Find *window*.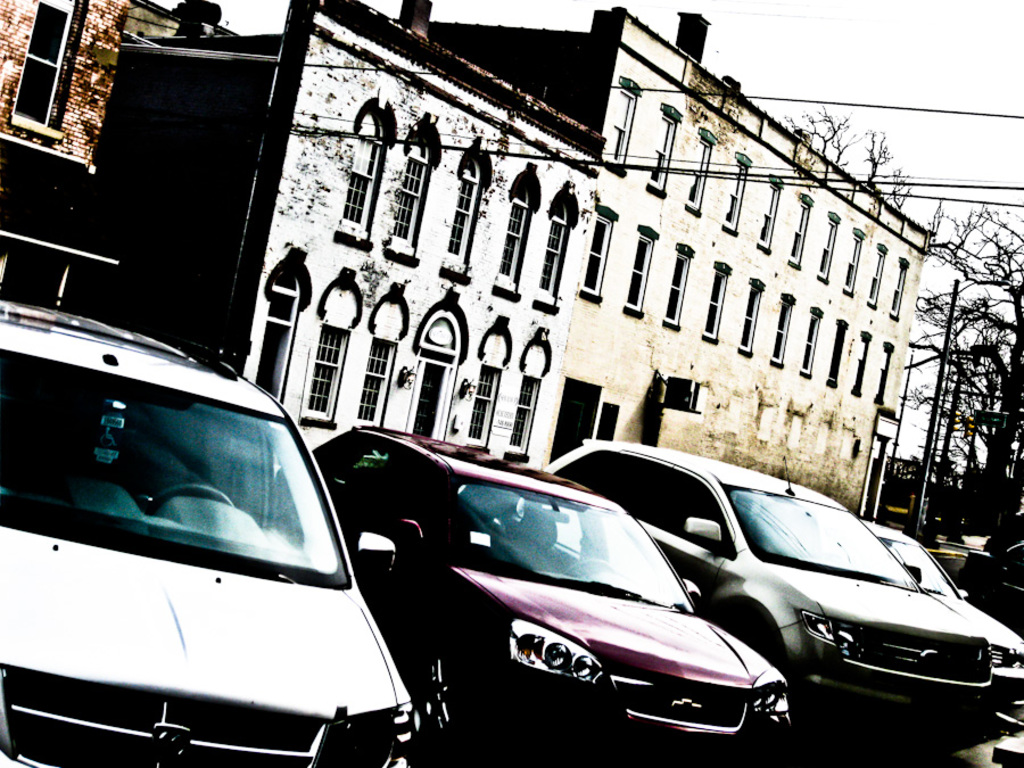
x1=390 y1=162 x2=431 y2=245.
